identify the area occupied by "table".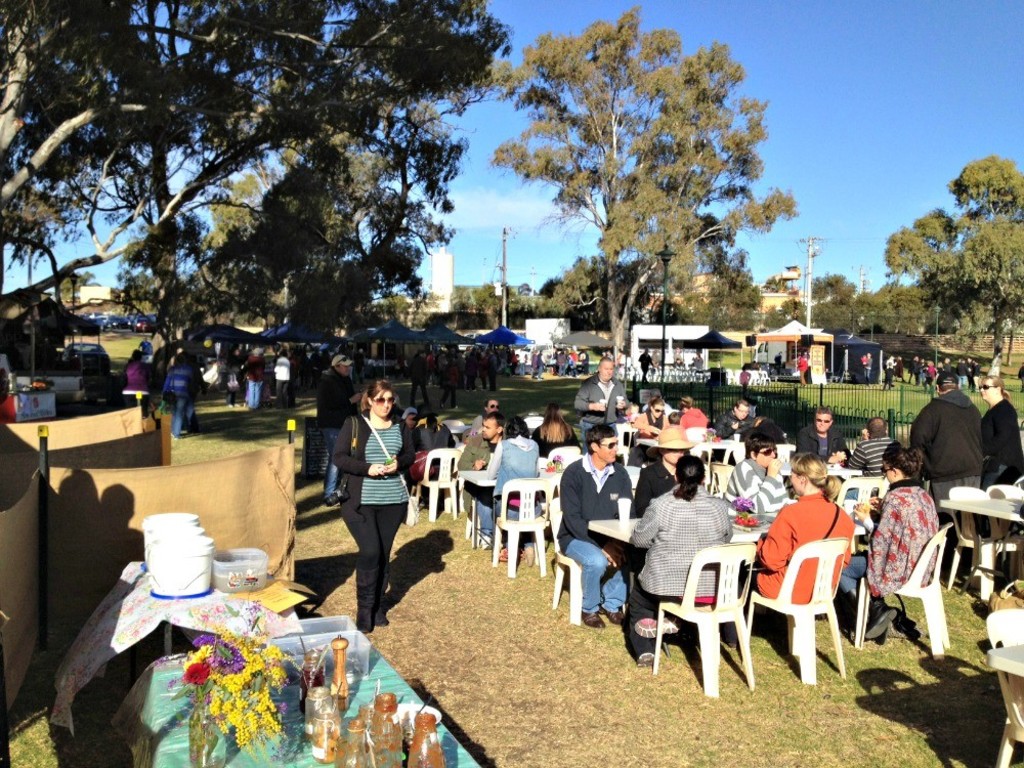
Area: 460,457,639,550.
